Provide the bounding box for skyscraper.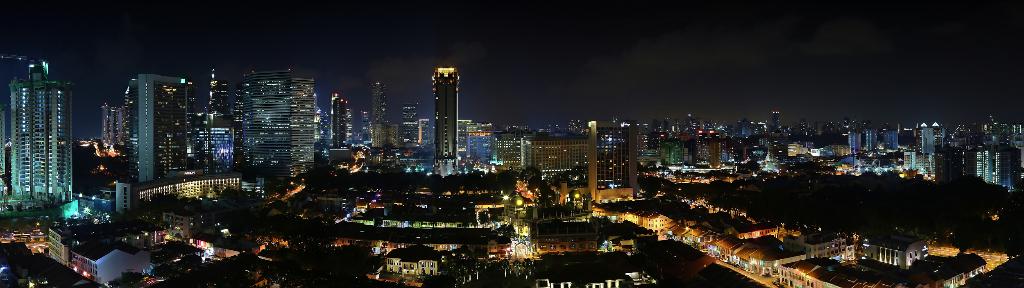
201/69/230/178.
